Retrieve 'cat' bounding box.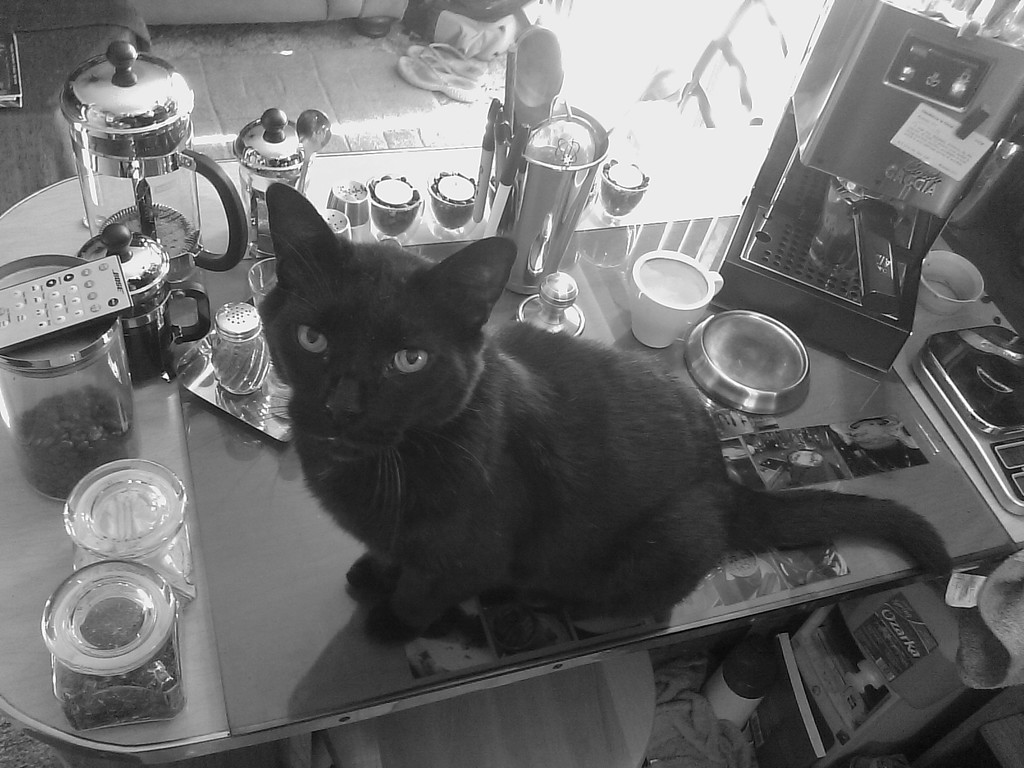
Bounding box: l=248, t=166, r=964, b=644.
